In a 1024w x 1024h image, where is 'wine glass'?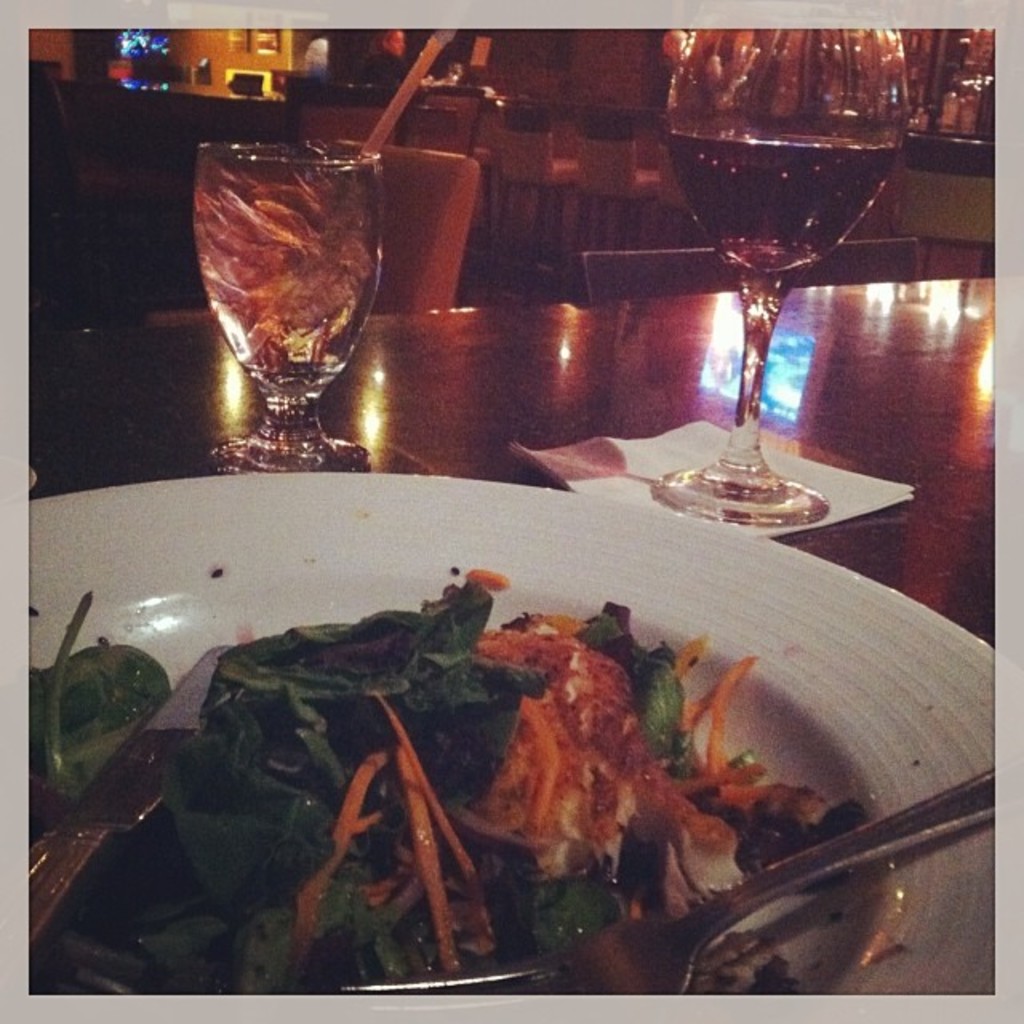
[x1=651, y1=26, x2=898, y2=520].
